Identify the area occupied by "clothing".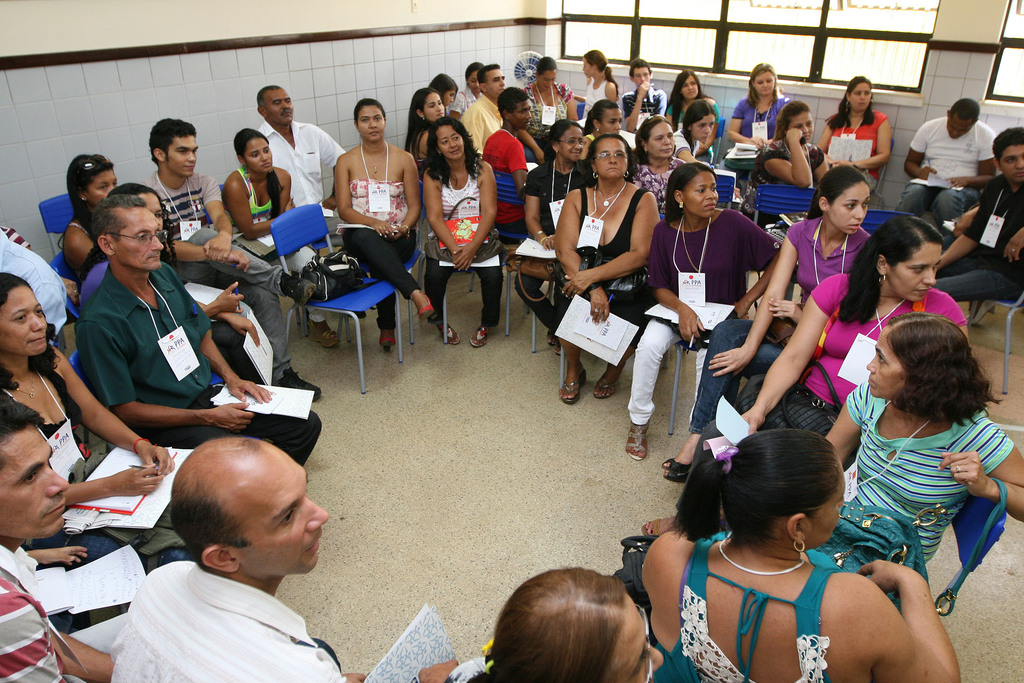
Area: rect(489, 124, 527, 179).
